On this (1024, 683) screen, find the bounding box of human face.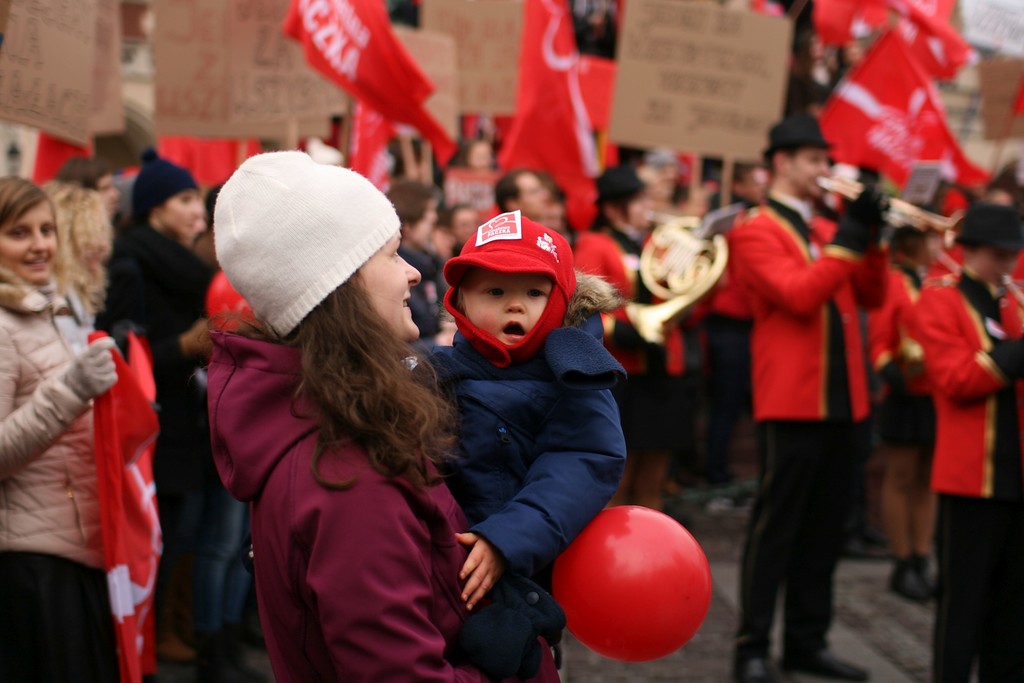
Bounding box: (left=353, top=227, right=423, bottom=339).
